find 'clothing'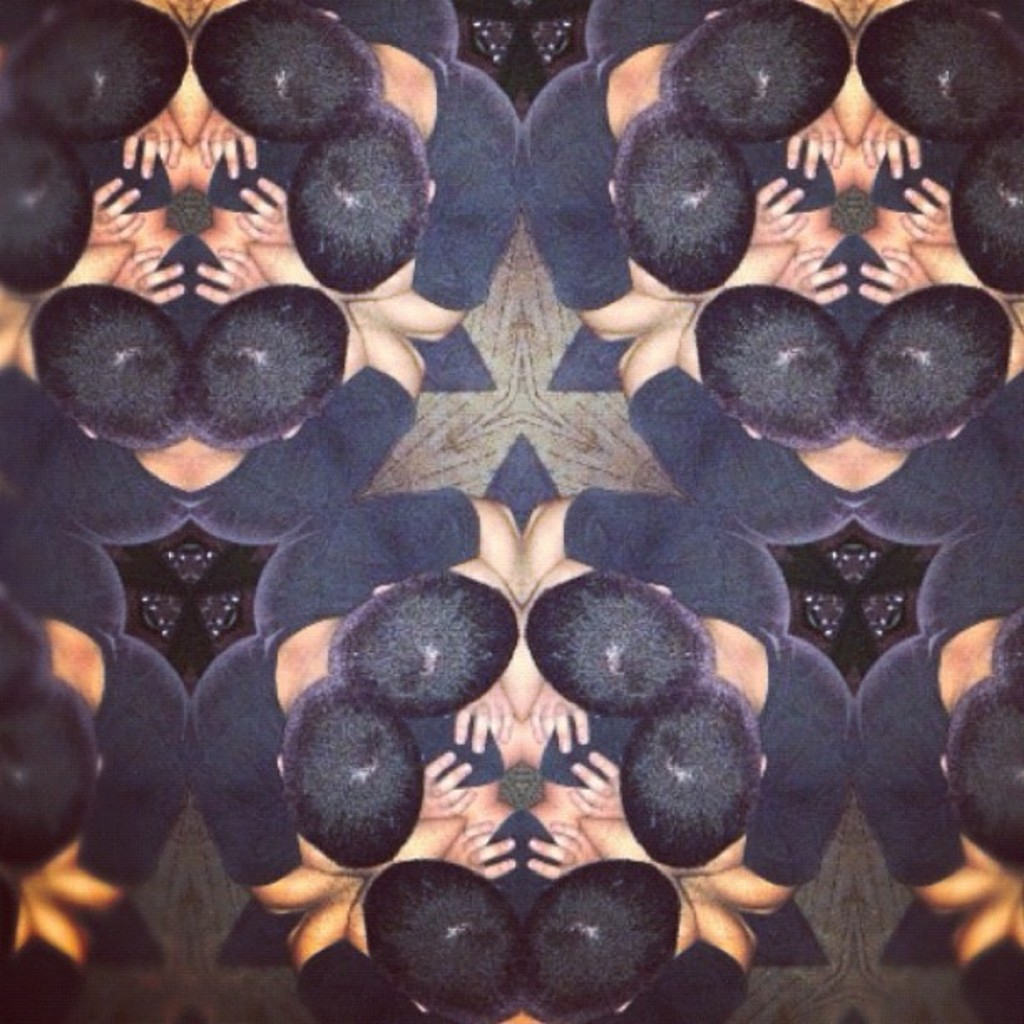
249/489/487/651
